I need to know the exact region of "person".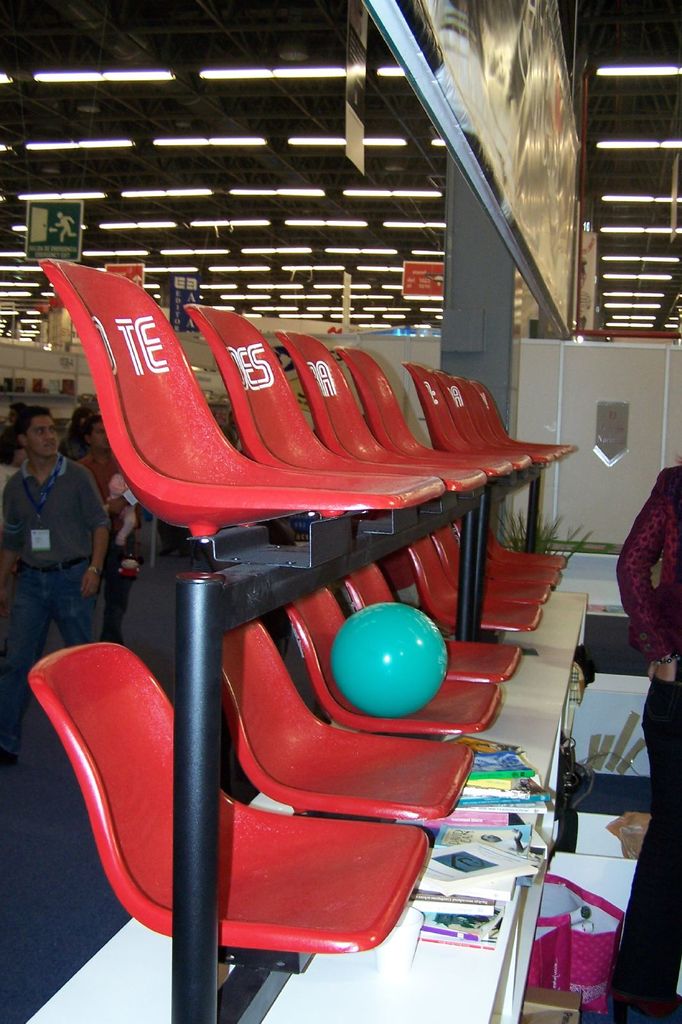
Region: detection(0, 407, 108, 766).
